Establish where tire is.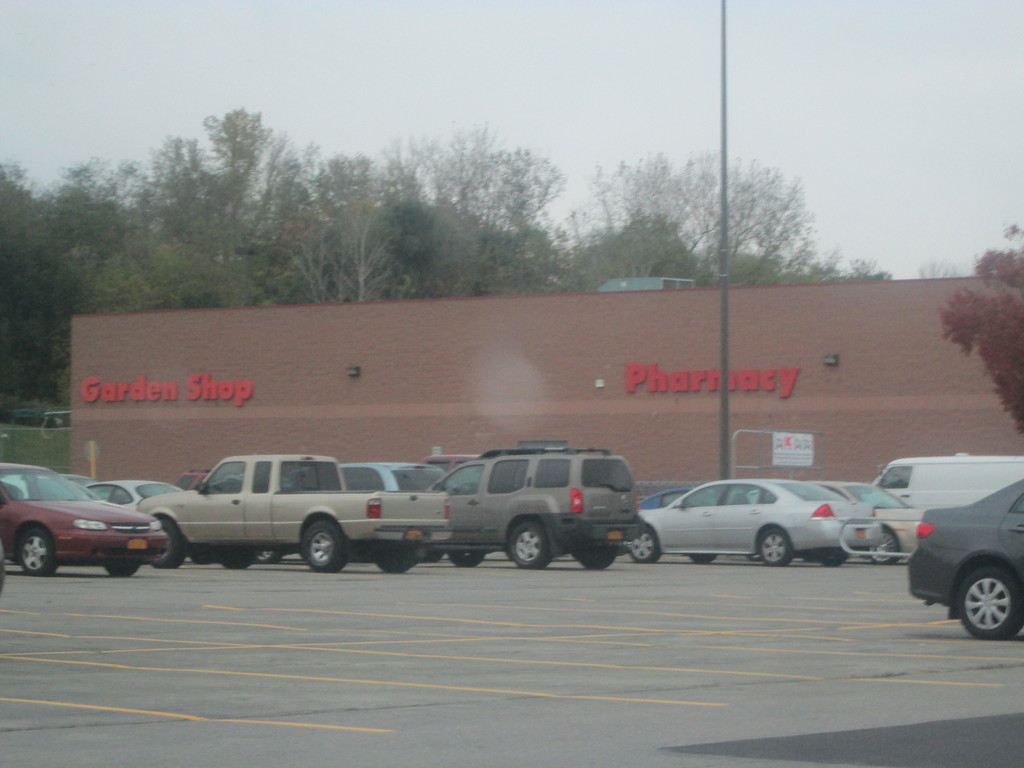
Established at bbox=(97, 560, 139, 580).
